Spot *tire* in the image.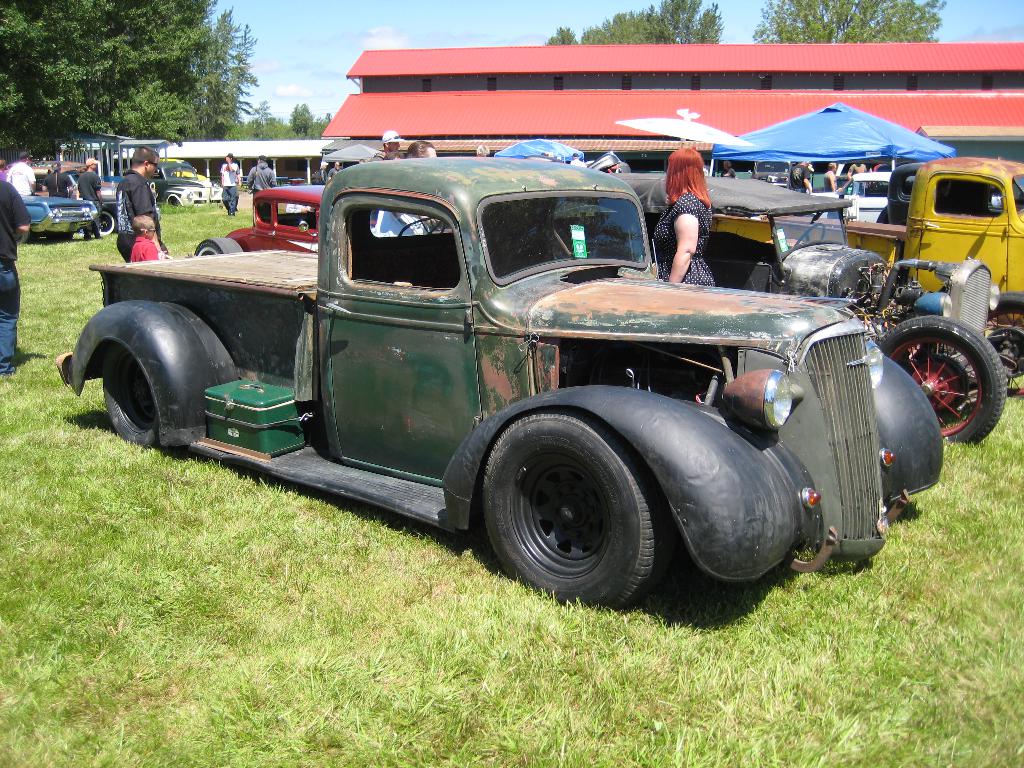
*tire* found at rect(13, 228, 33, 245).
